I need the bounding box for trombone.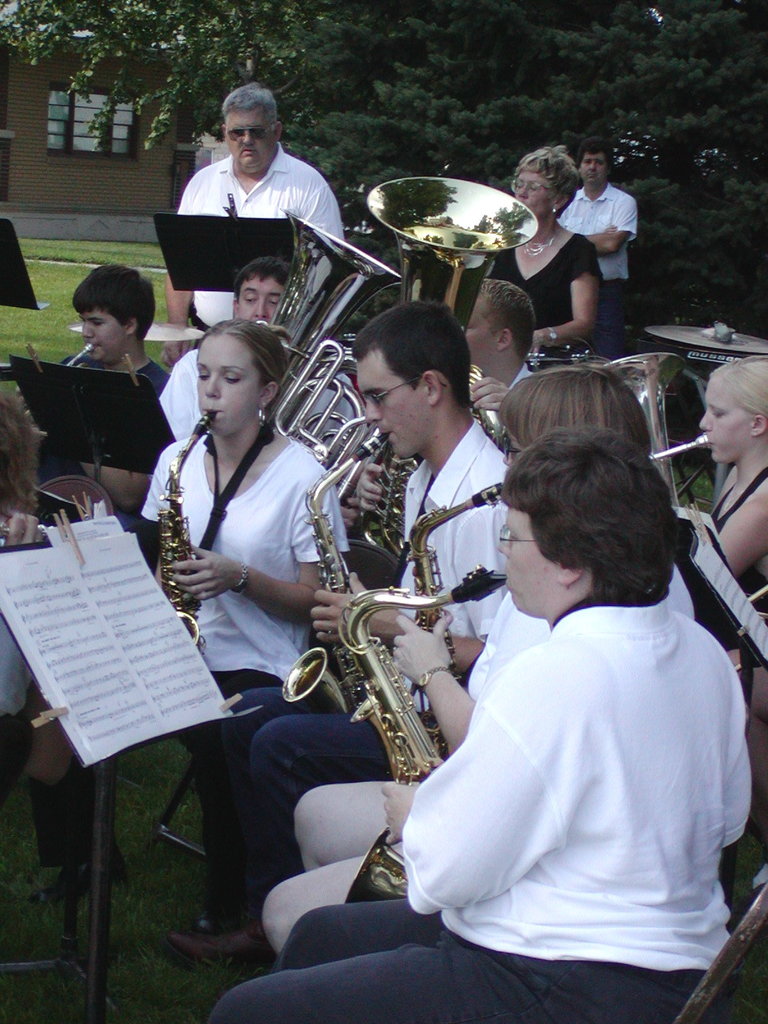
Here it is: select_region(65, 340, 95, 370).
